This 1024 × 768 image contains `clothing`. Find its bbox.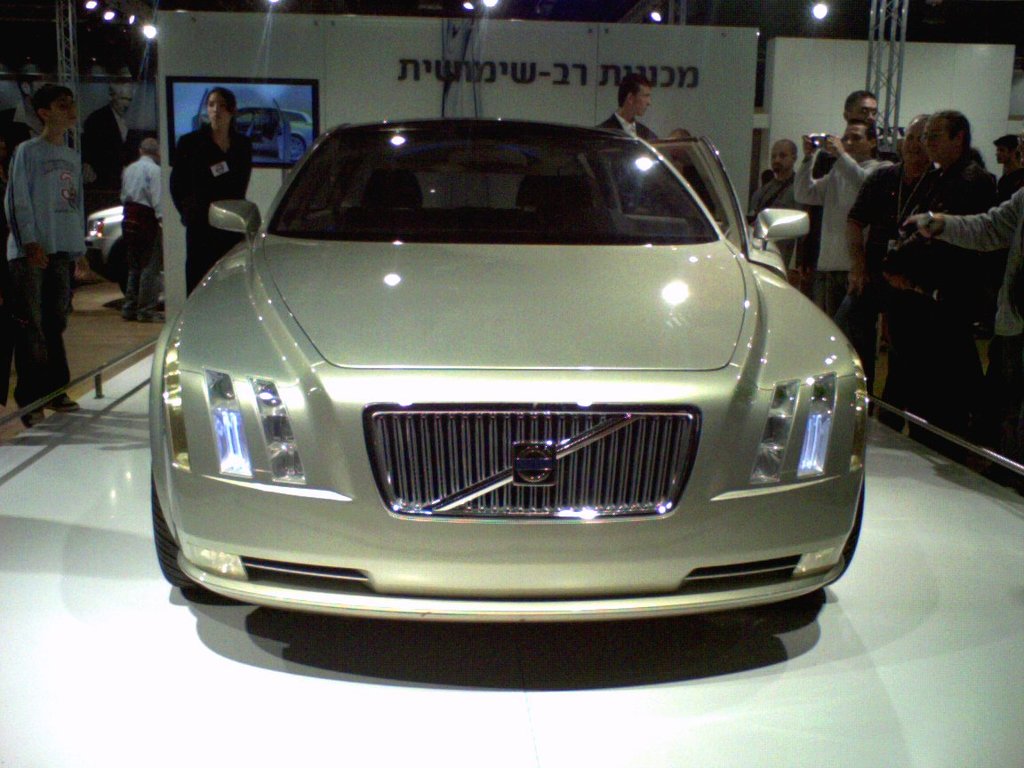
region(173, 131, 253, 292).
